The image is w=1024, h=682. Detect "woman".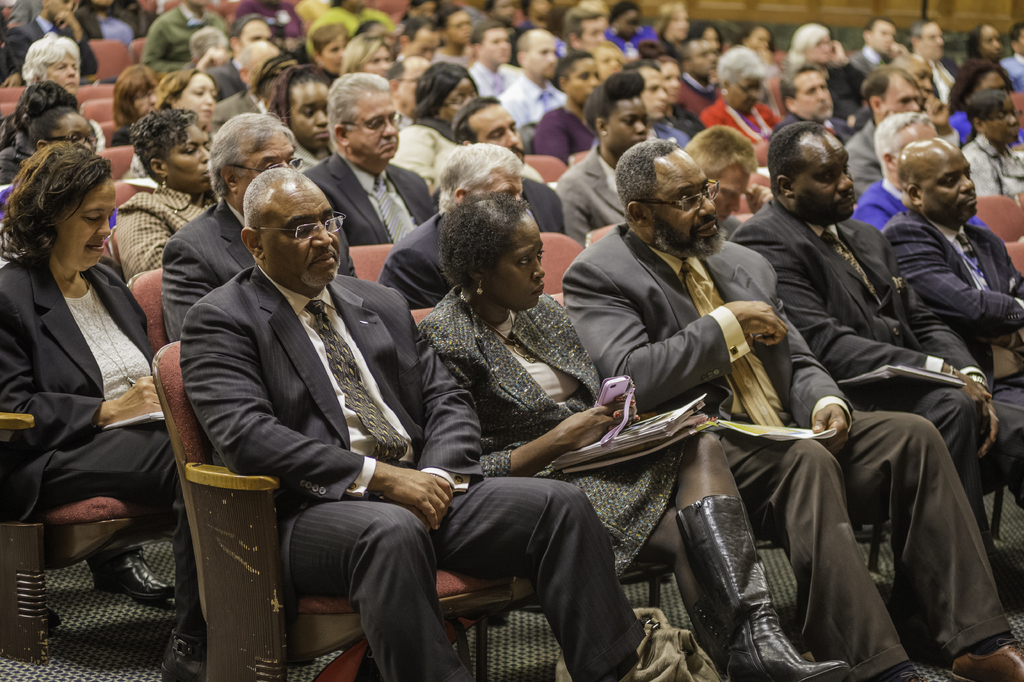
Detection: crop(392, 61, 483, 192).
